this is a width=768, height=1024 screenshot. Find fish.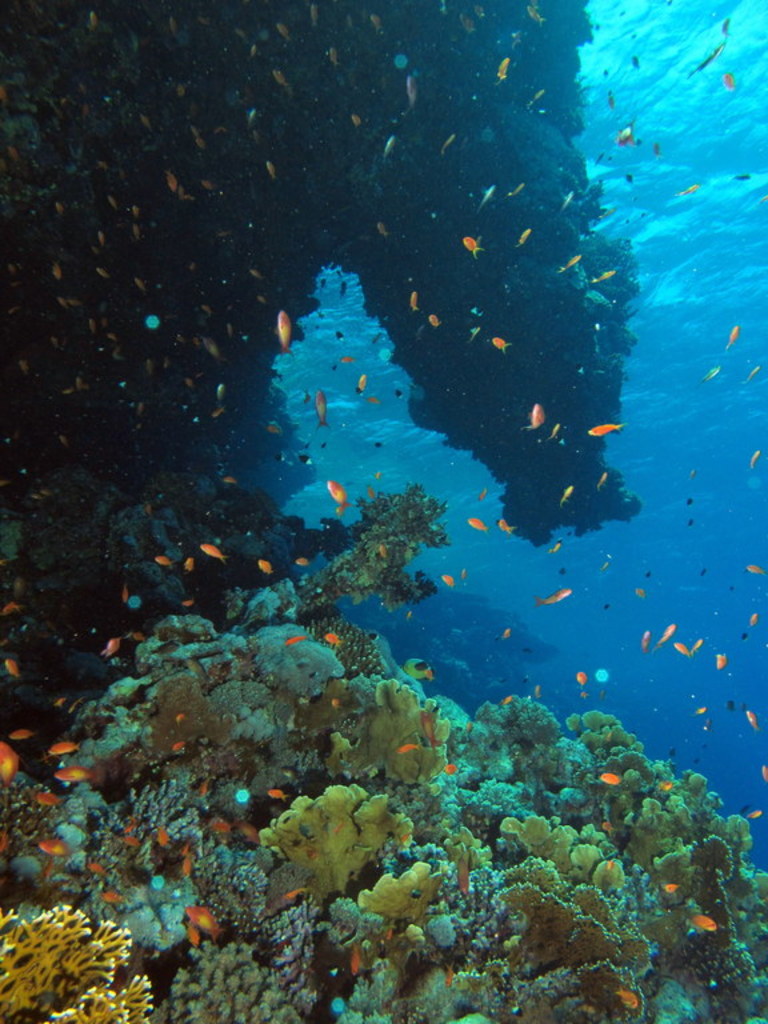
Bounding box: bbox=[43, 839, 77, 853].
